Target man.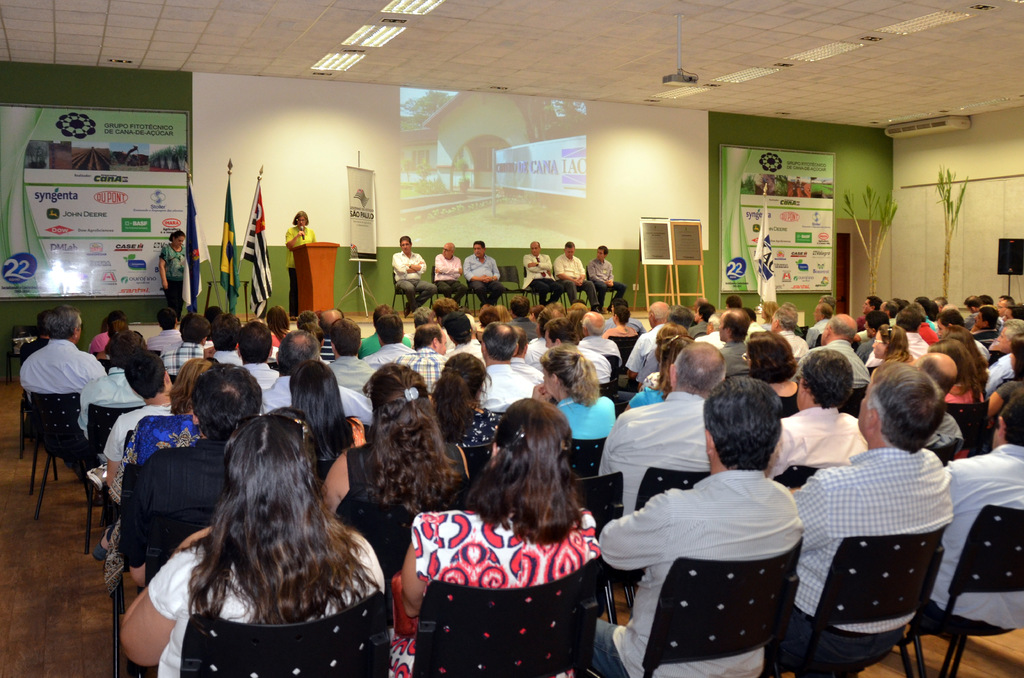
Target region: pyautogui.locateOnScreen(238, 321, 280, 390).
